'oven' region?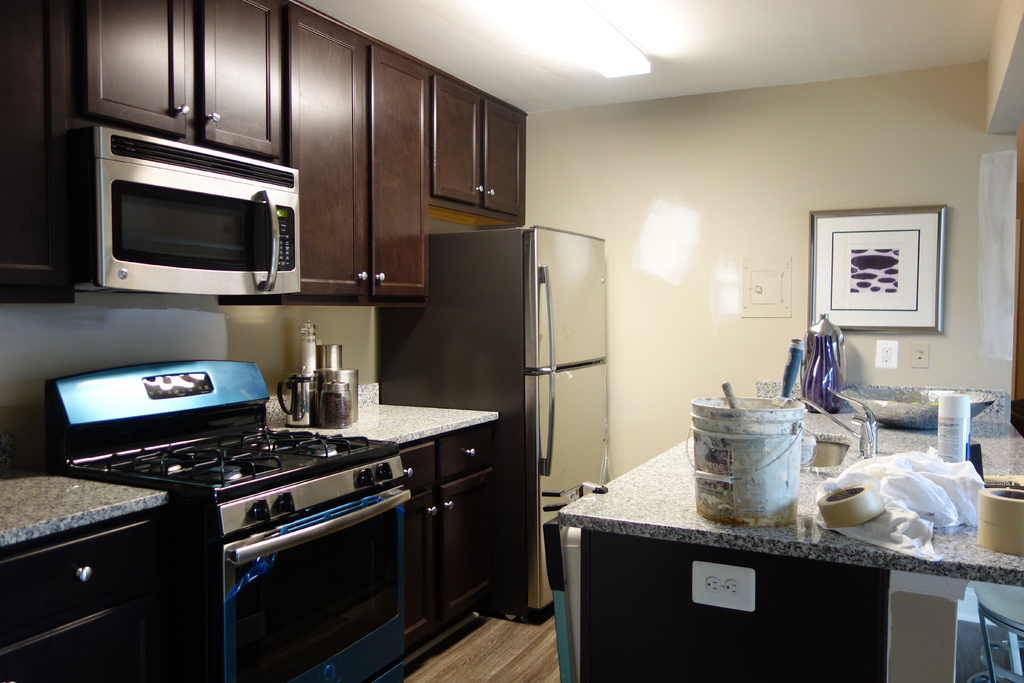
[99,124,304,291]
